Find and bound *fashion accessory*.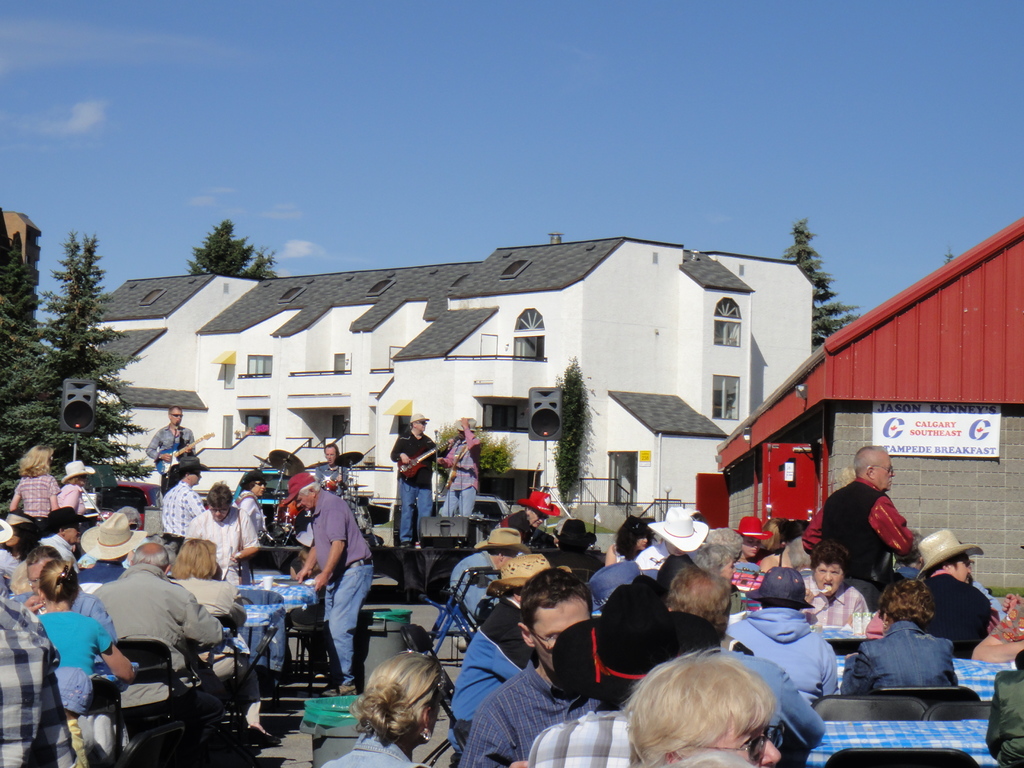
Bound: [left=59, top=458, right=96, bottom=481].
